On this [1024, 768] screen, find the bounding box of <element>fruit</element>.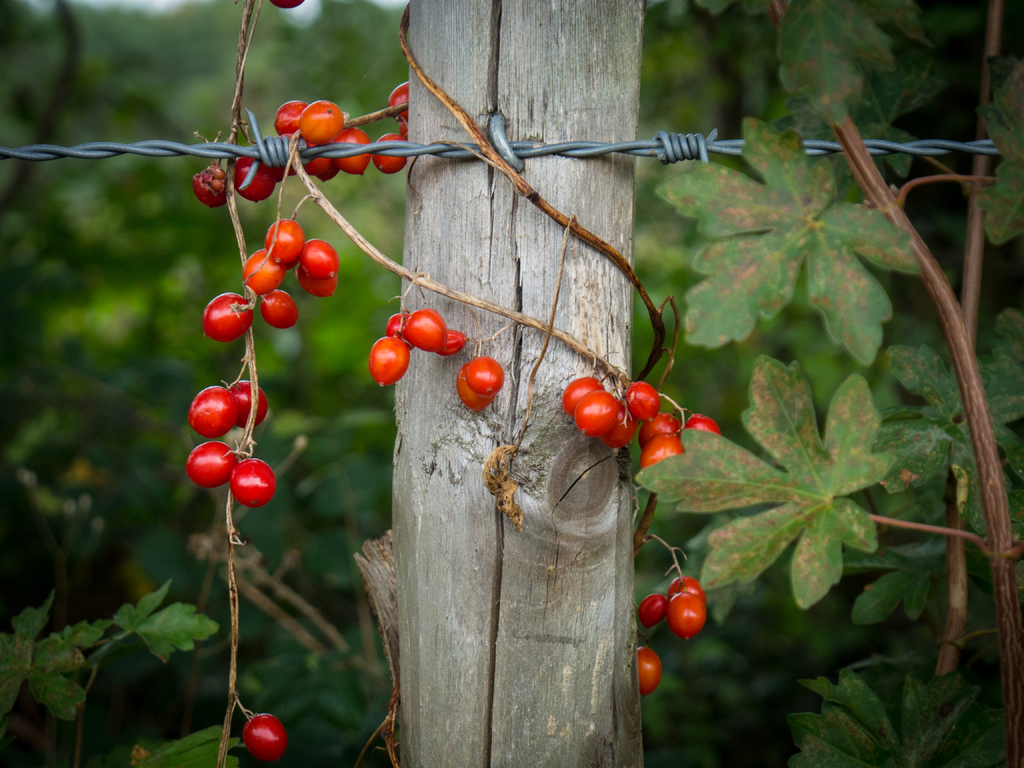
Bounding box: 239/713/285/765.
